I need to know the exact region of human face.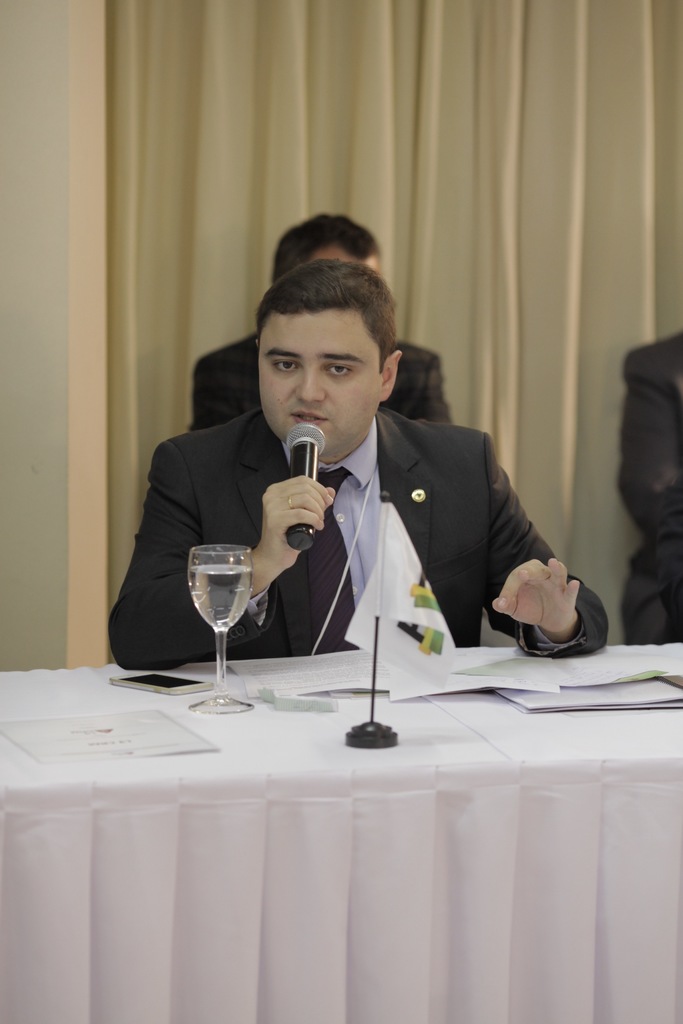
Region: crop(259, 314, 377, 461).
